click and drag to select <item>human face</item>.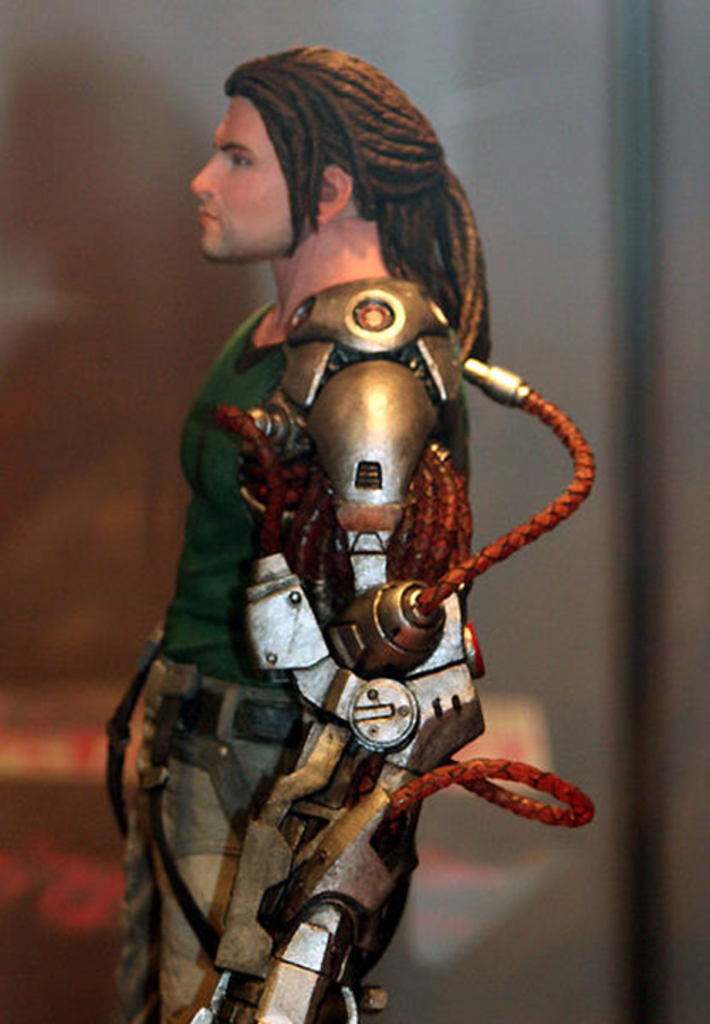
Selection: [185,74,320,267].
